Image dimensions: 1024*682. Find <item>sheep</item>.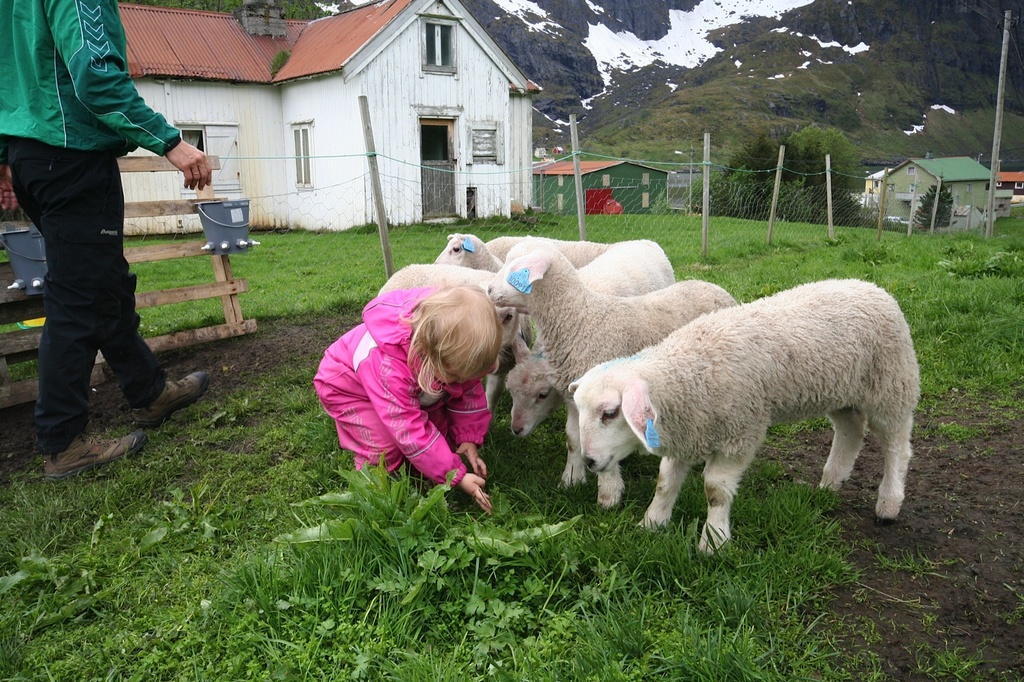
bbox=[483, 234, 739, 514].
